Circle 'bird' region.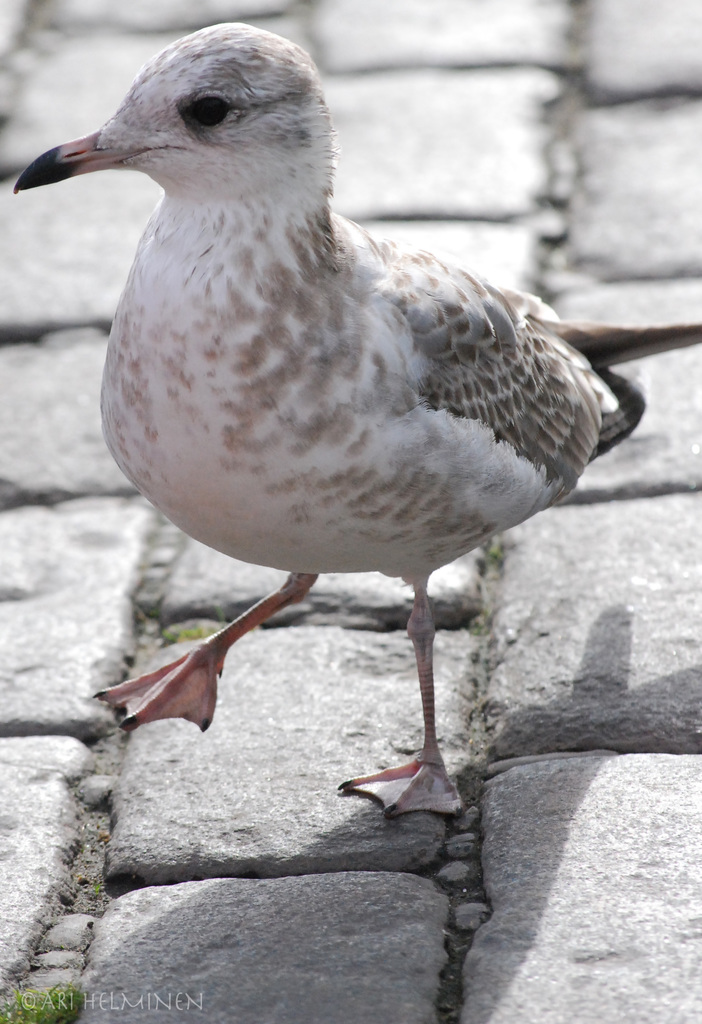
Region: (x1=22, y1=64, x2=636, y2=783).
